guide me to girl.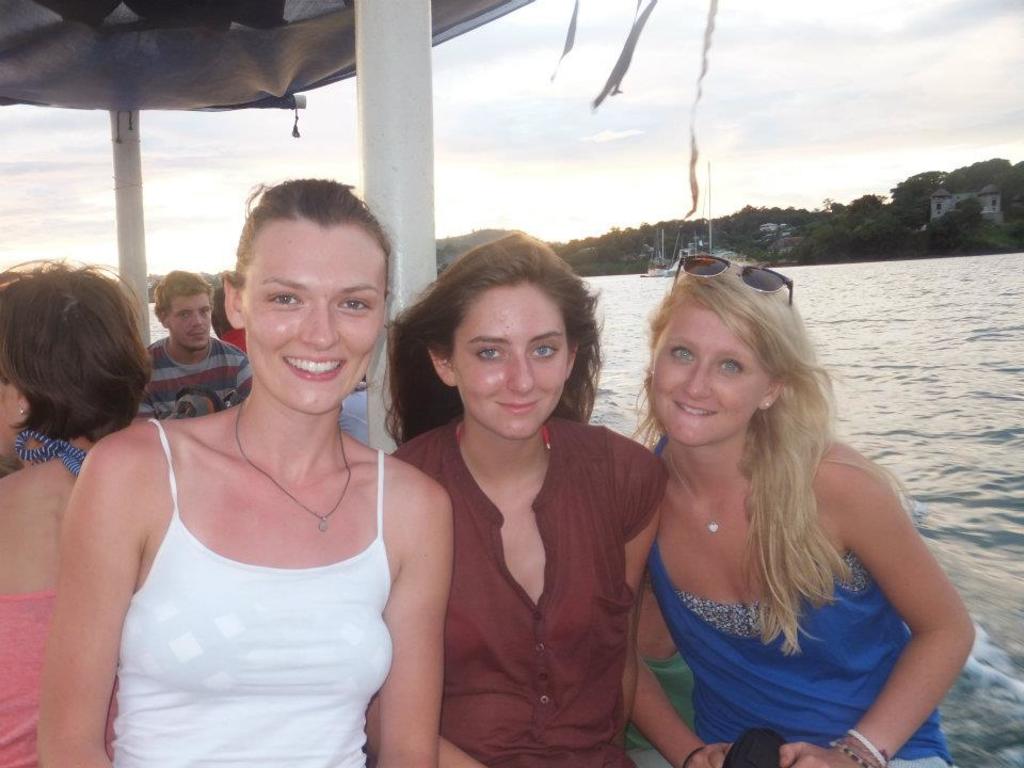
Guidance: [30, 180, 459, 767].
